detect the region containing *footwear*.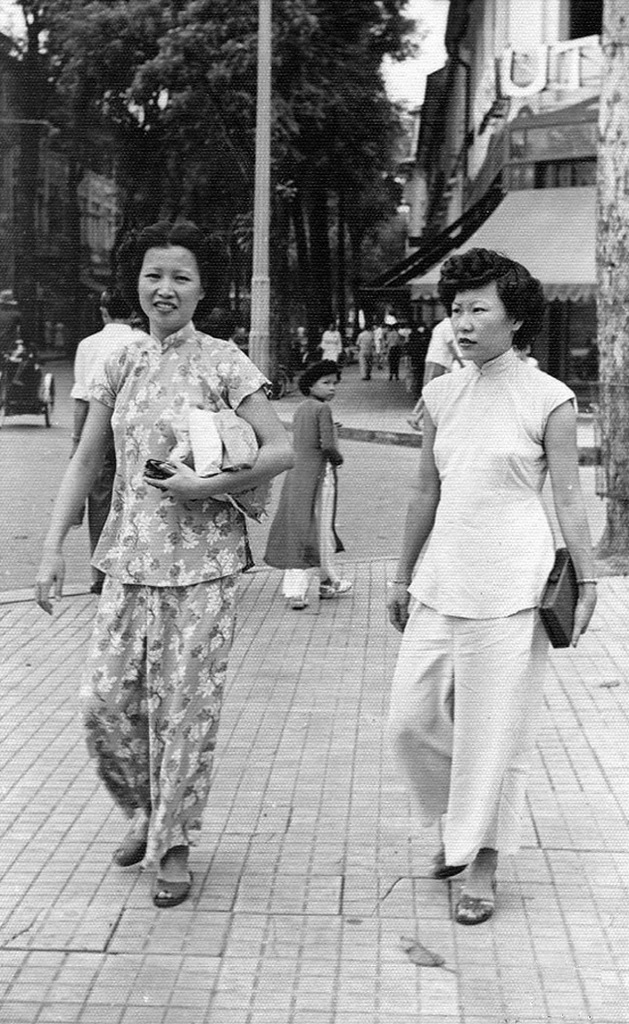
bbox=[446, 856, 517, 930].
